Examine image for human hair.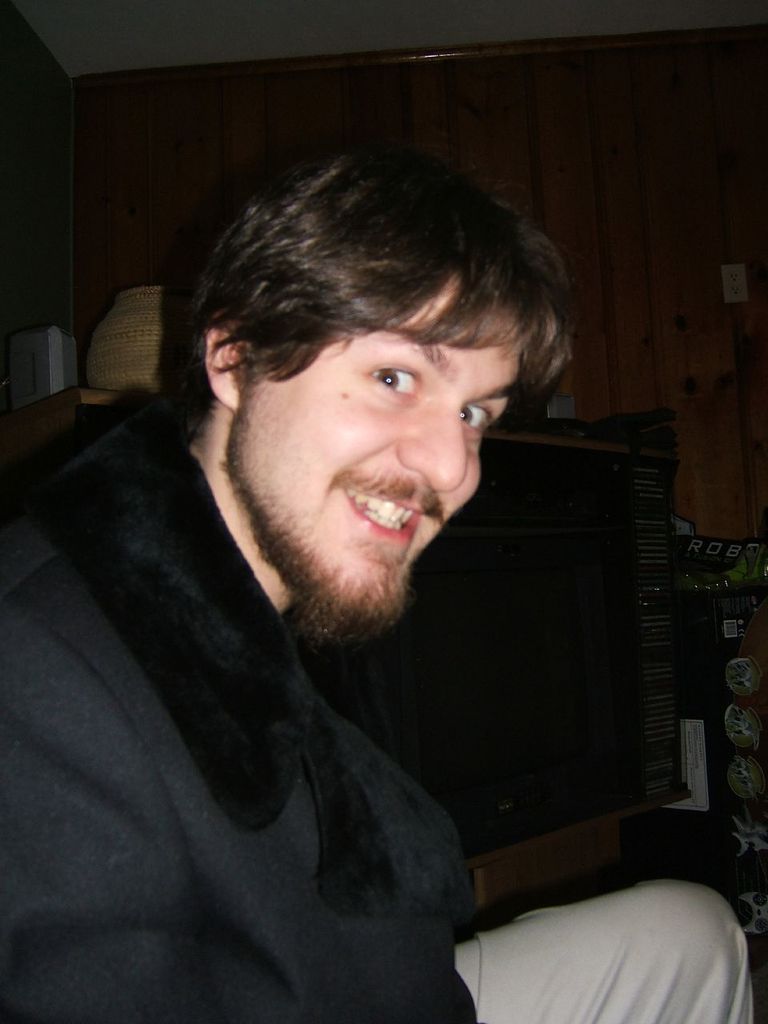
Examination result: <bbox>179, 169, 546, 438</bbox>.
